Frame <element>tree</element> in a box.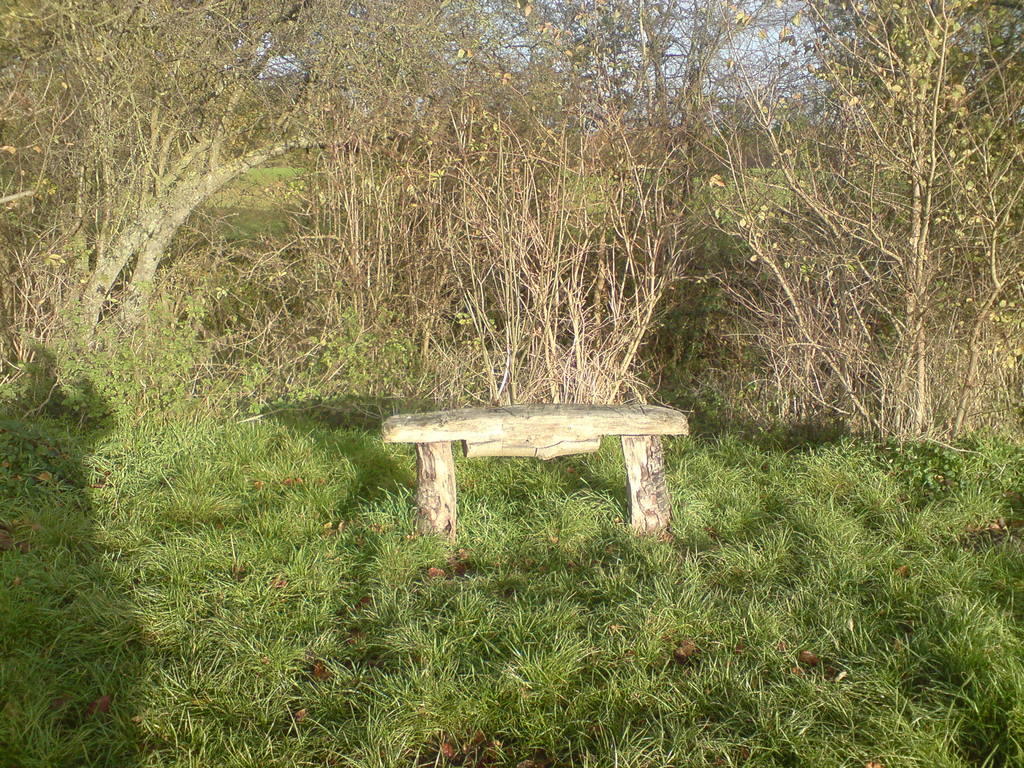
crop(0, 0, 440, 397).
